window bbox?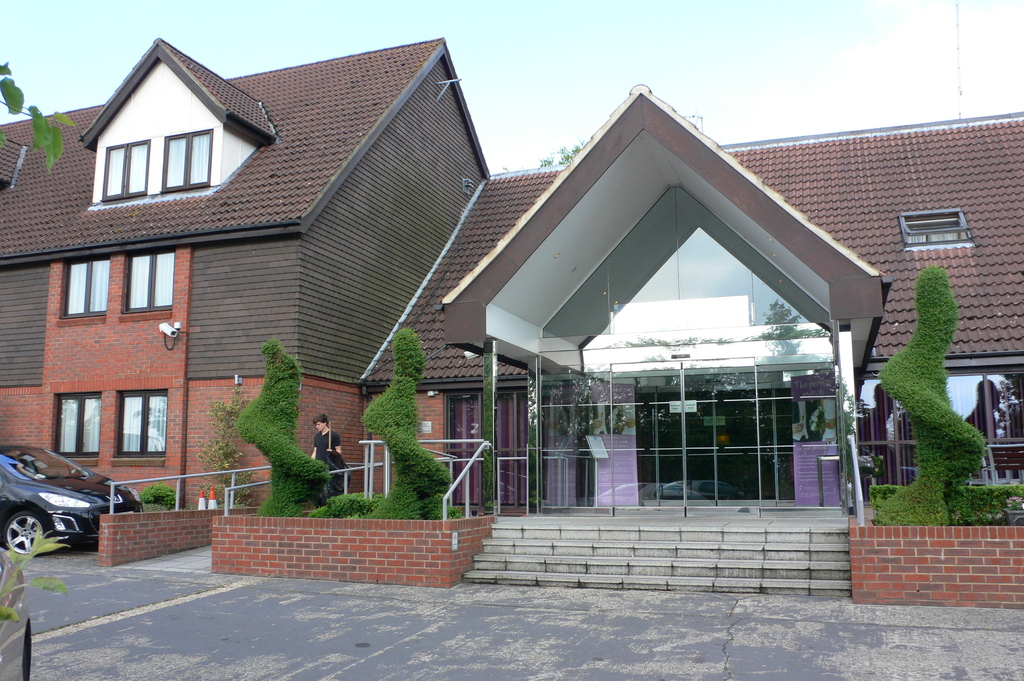
bbox(120, 251, 172, 315)
